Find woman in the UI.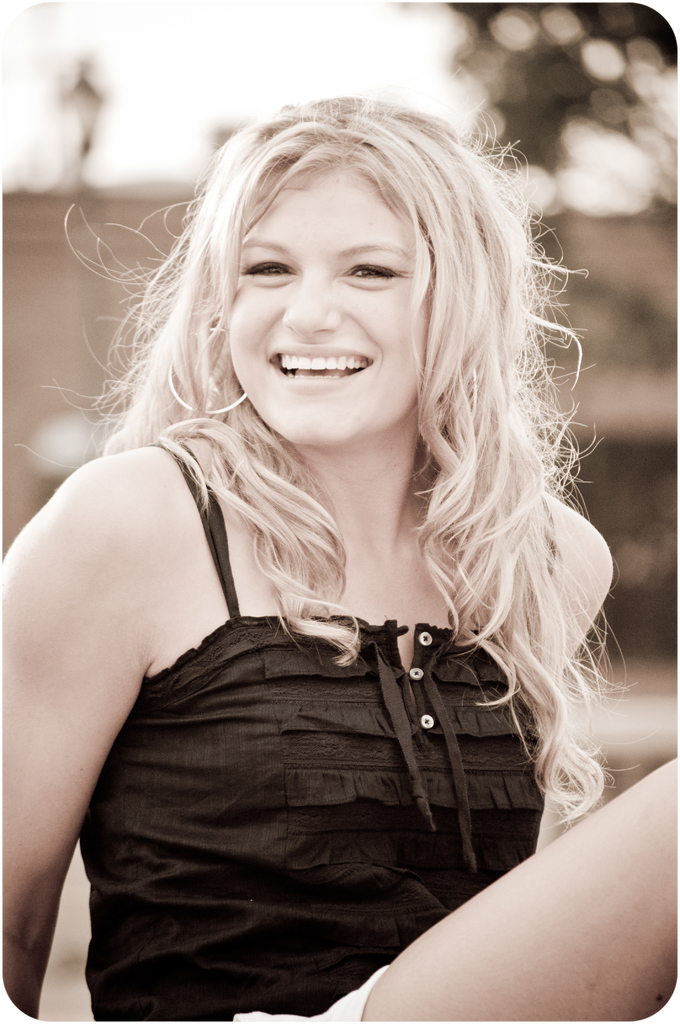
UI element at l=9, t=92, r=661, b=1012.
